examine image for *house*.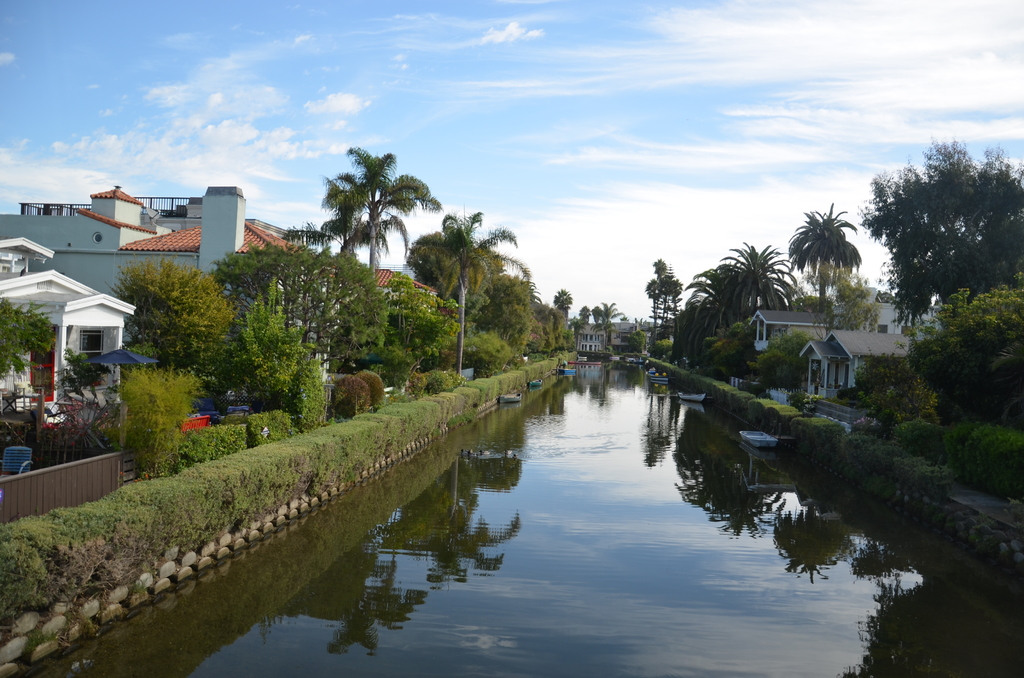
Examination result: bbox=[308, 261, 439, 345].
